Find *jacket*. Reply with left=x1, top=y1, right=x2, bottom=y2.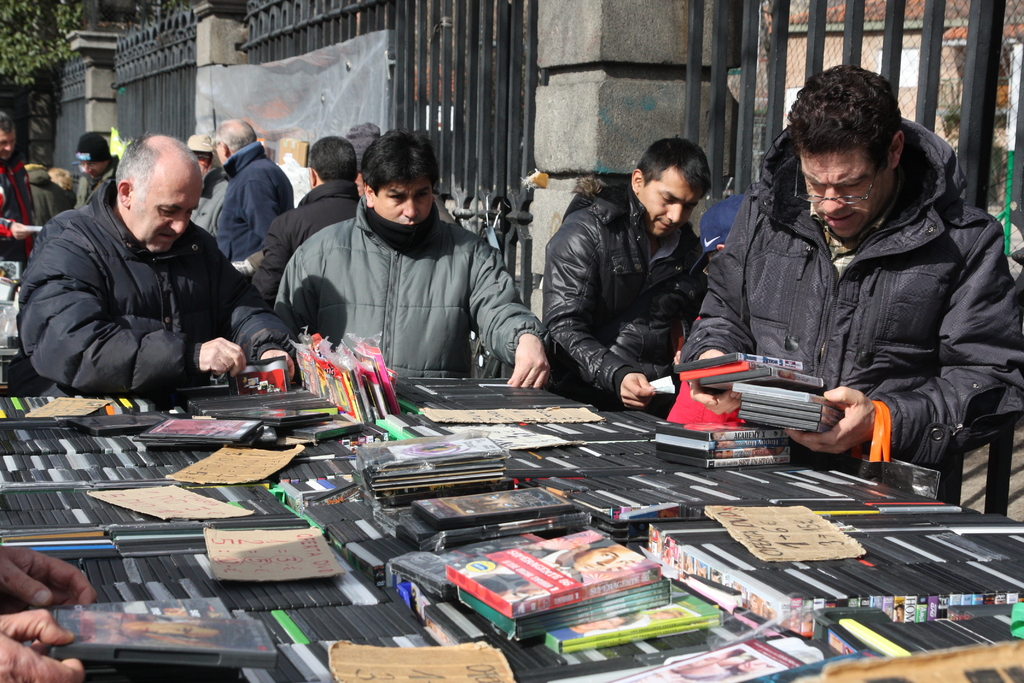
left=532, top=185, right=717, bottom=405.
